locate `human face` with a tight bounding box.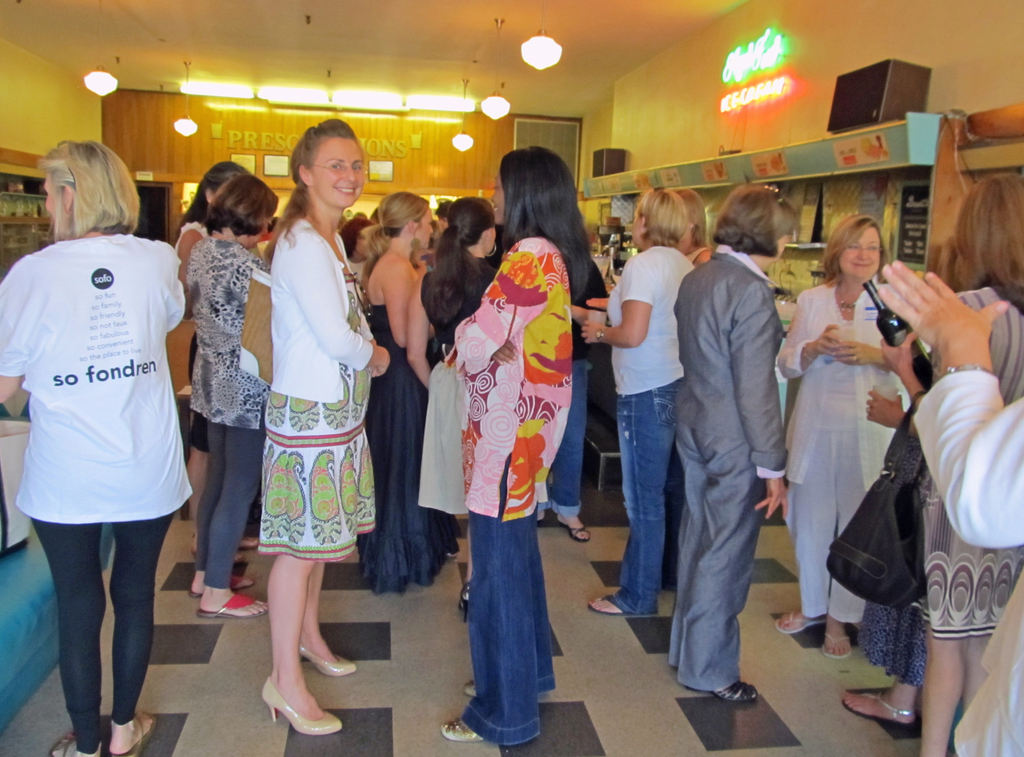
locate(482, 232, 502, 255).
